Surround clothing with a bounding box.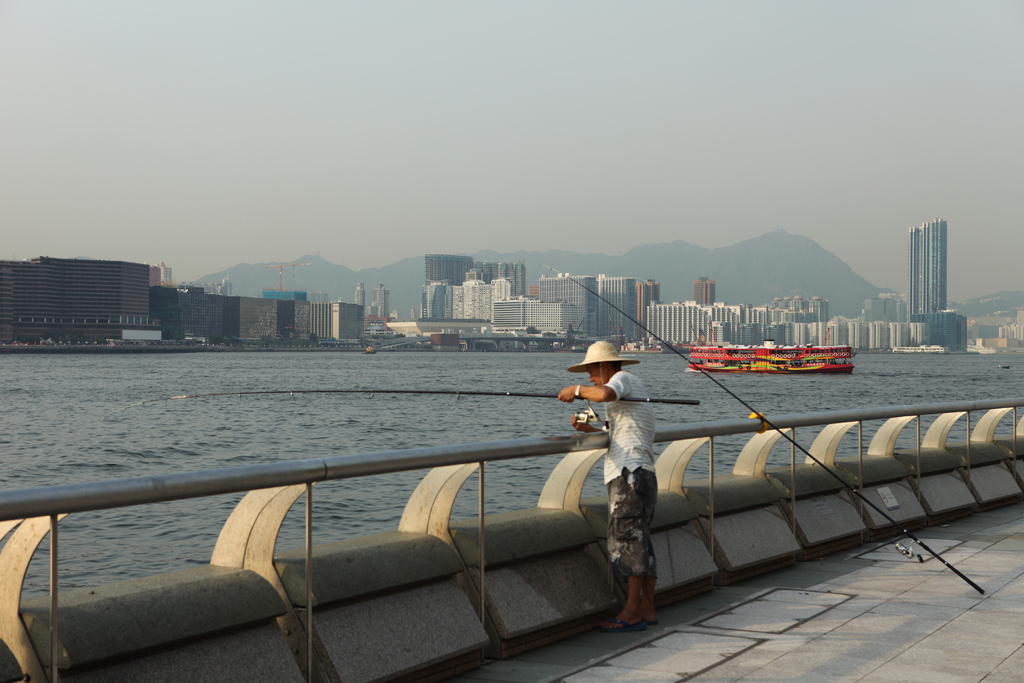
(left=607, top=368, right=660, bottom=580).
